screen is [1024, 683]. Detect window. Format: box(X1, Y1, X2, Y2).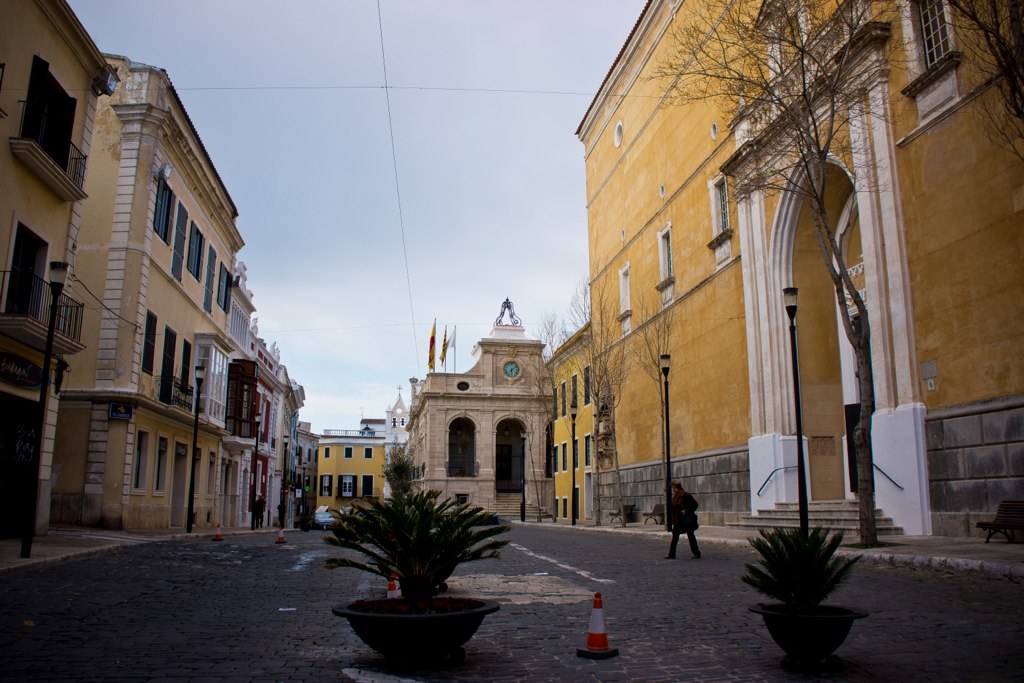
box(893, 0, 961, 95).
